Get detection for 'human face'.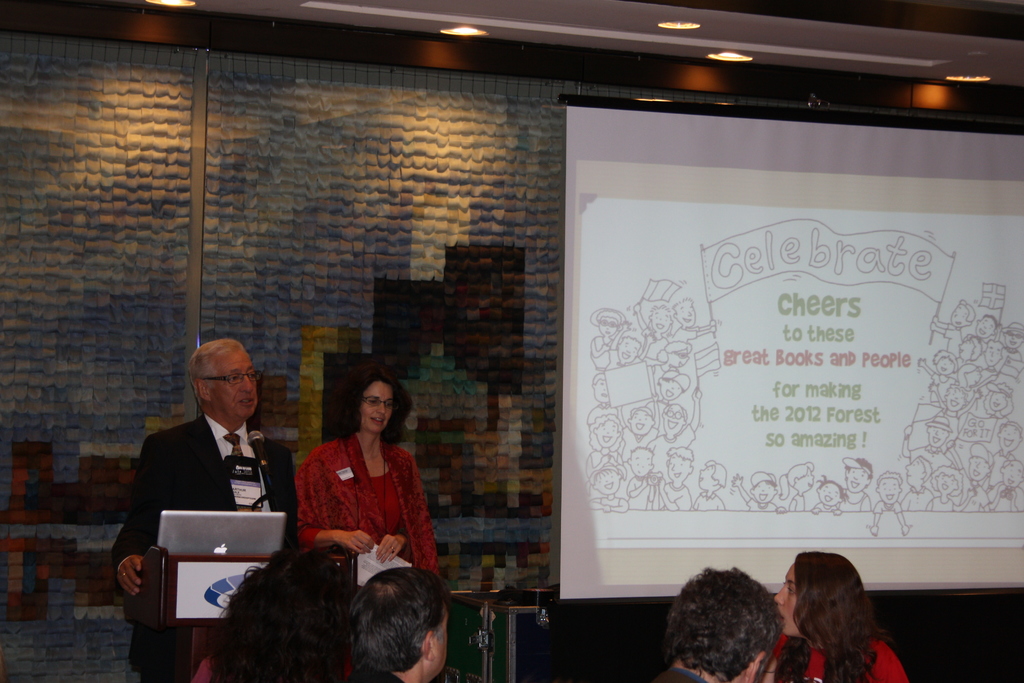
Detection: [x1=937, y1=469, x2=957, y2=490].
